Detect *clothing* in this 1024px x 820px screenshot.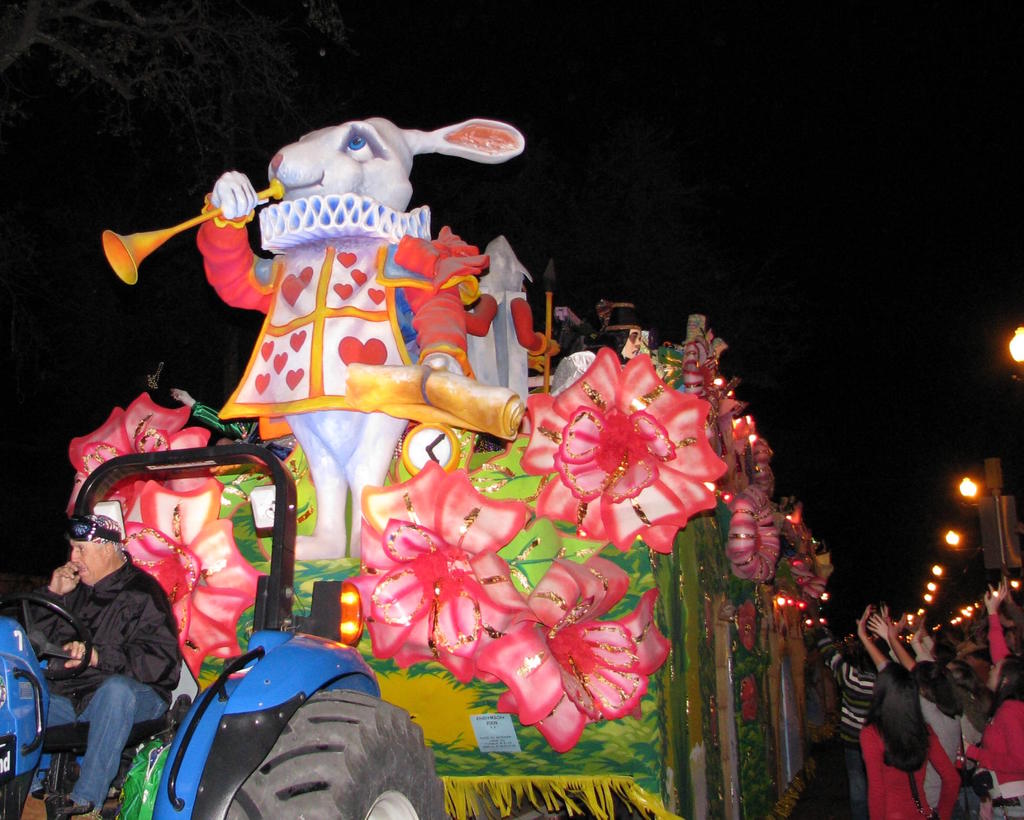
Detection: (left=863, top=714, right=953, bottom=817).
